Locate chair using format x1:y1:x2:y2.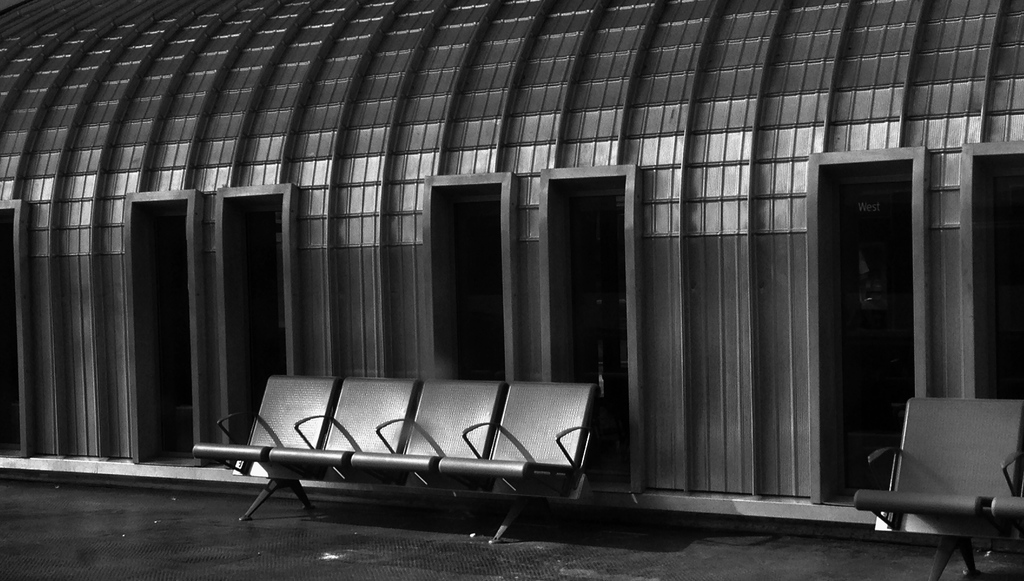
189:373:340:477.
